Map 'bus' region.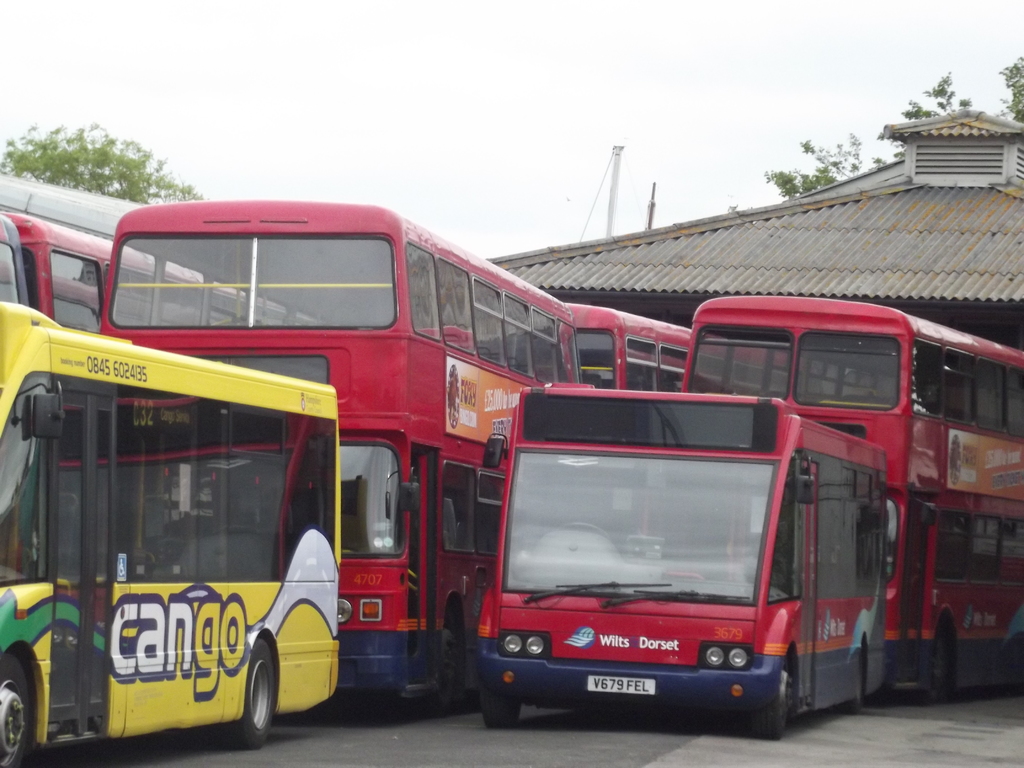
Mapped to 99/198/580/706.
